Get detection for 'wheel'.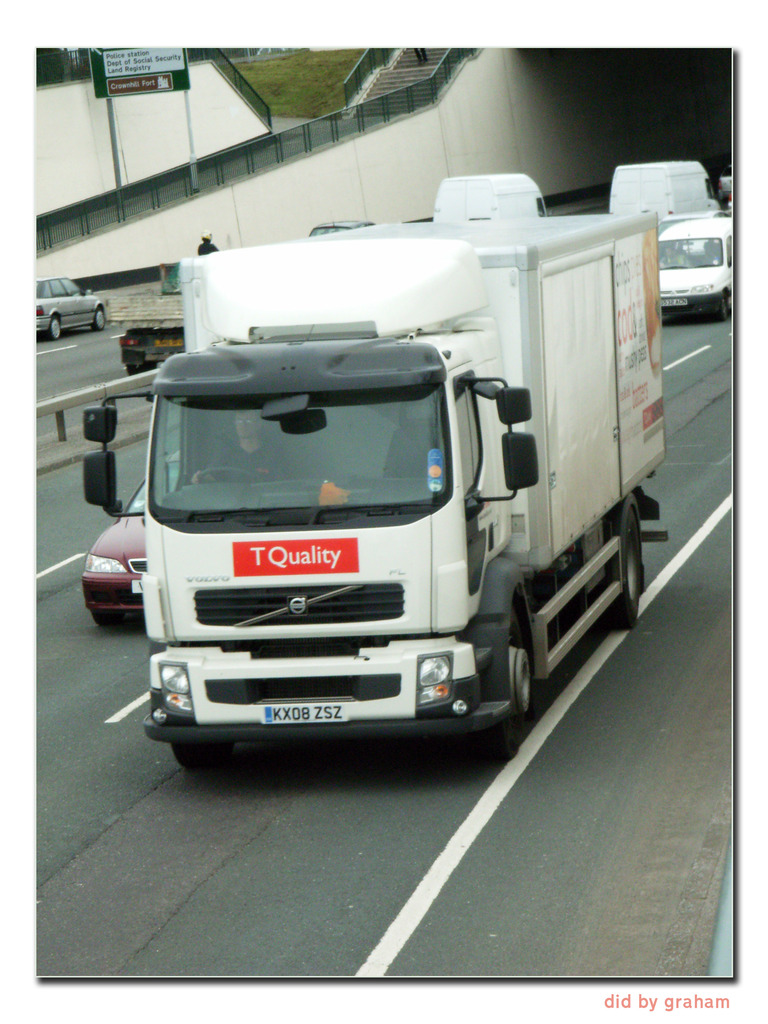
Detection: rect(195, 468, 269, 481).
